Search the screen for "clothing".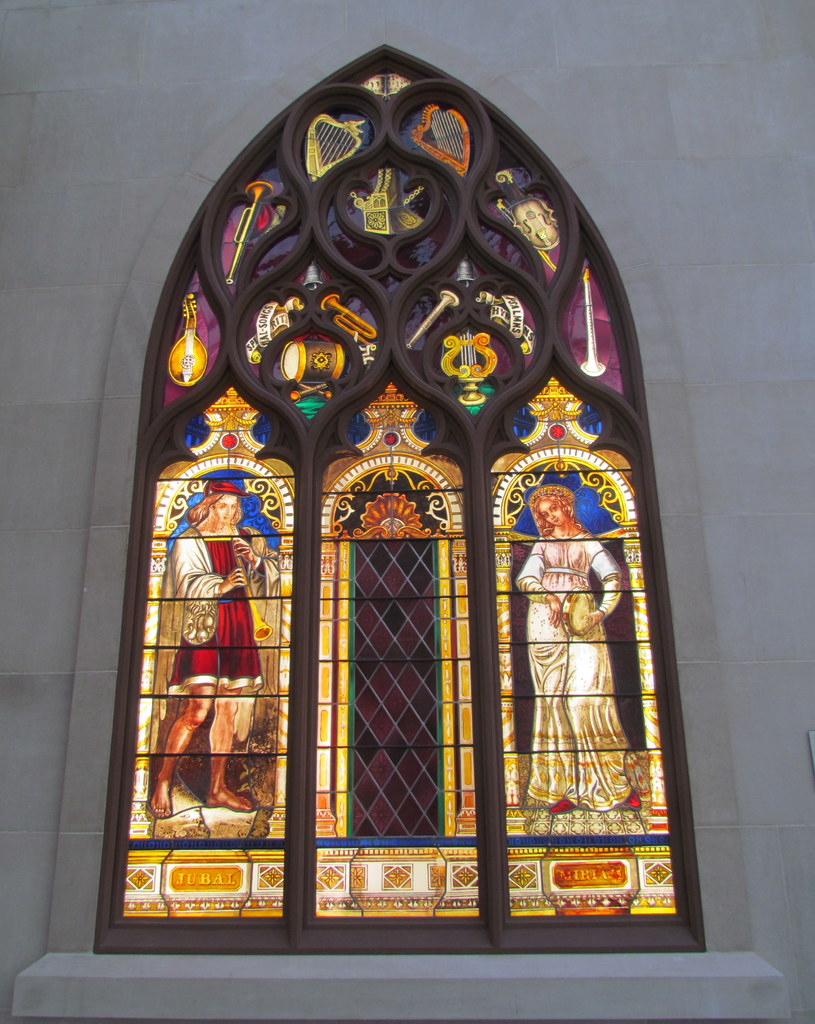
Found at (515,529,627,809).
